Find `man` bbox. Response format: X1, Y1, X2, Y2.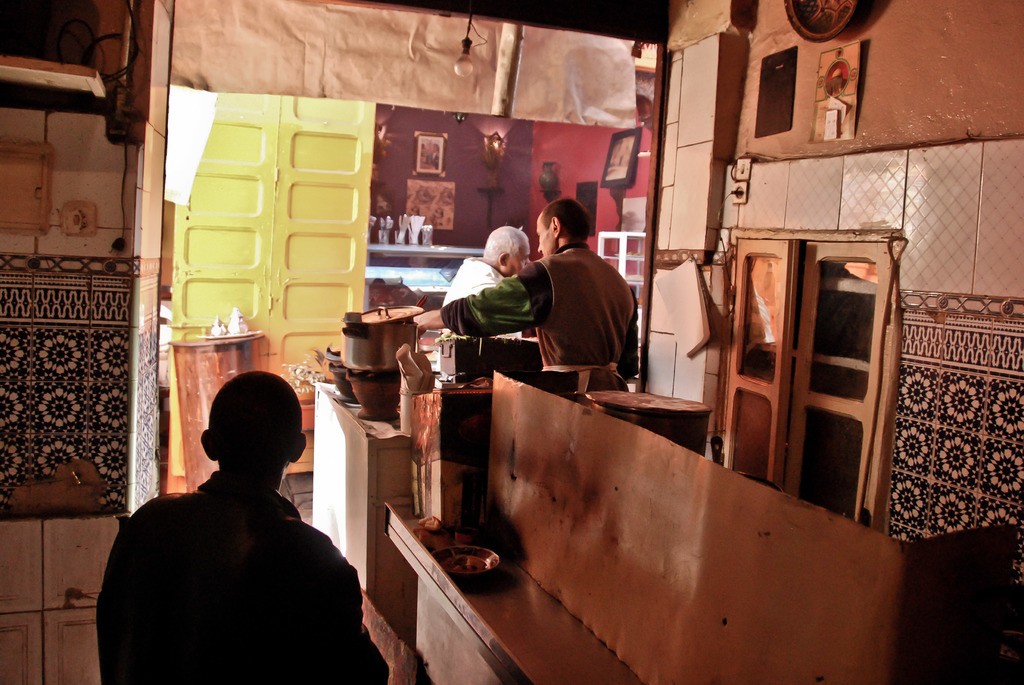
90, 366, 378, 673.
